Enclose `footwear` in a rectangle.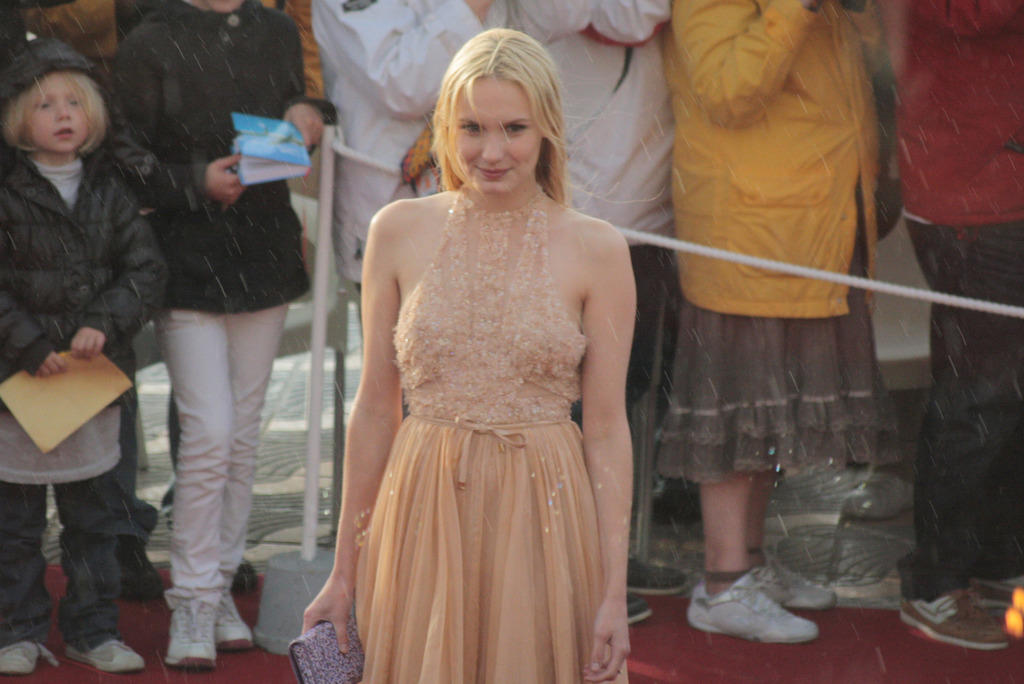
118, 539, 165, 598.
